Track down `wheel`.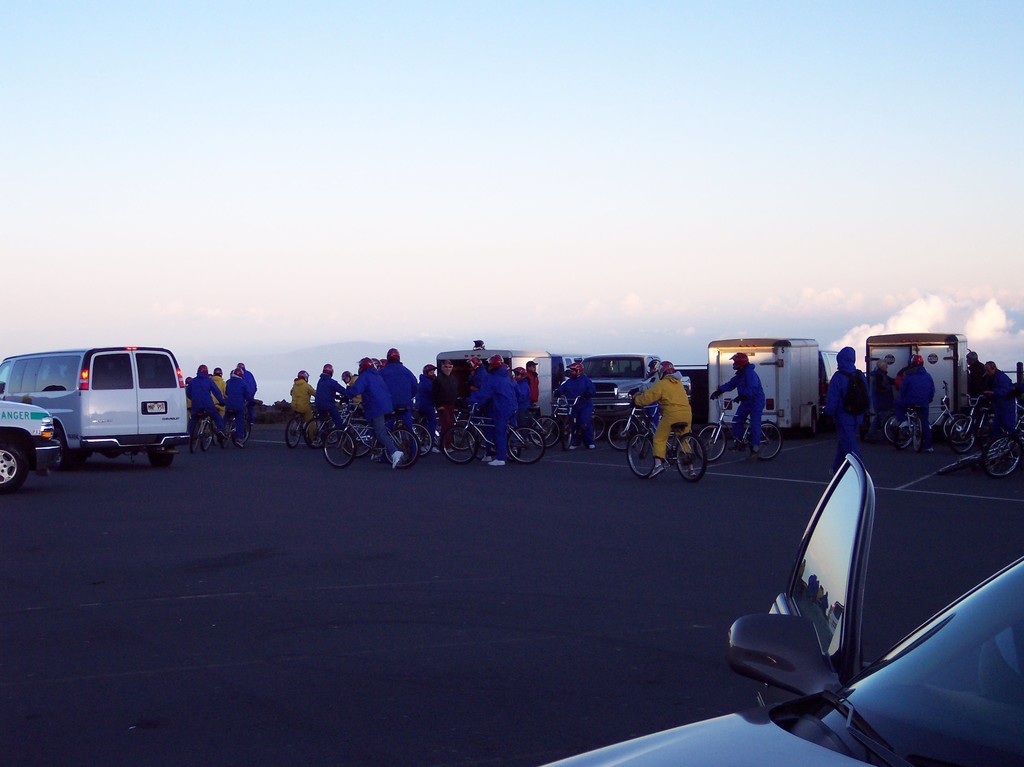
Tracked to left=383, top=426, right=422, bottom=466.
